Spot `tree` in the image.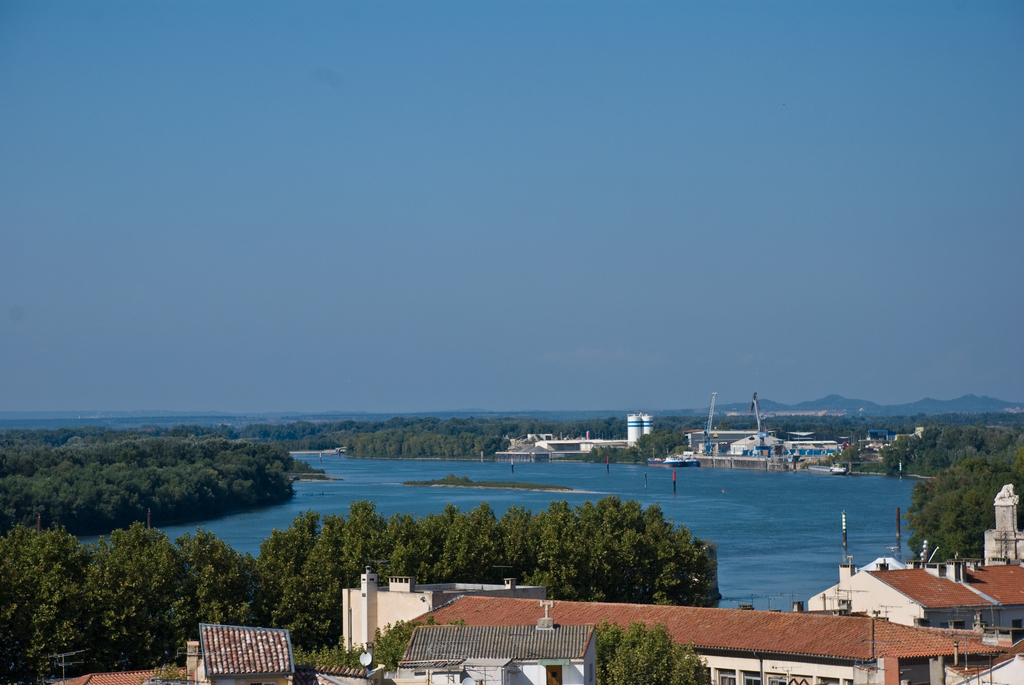
`tree` found at select_region(168, 530, 270, 631).
